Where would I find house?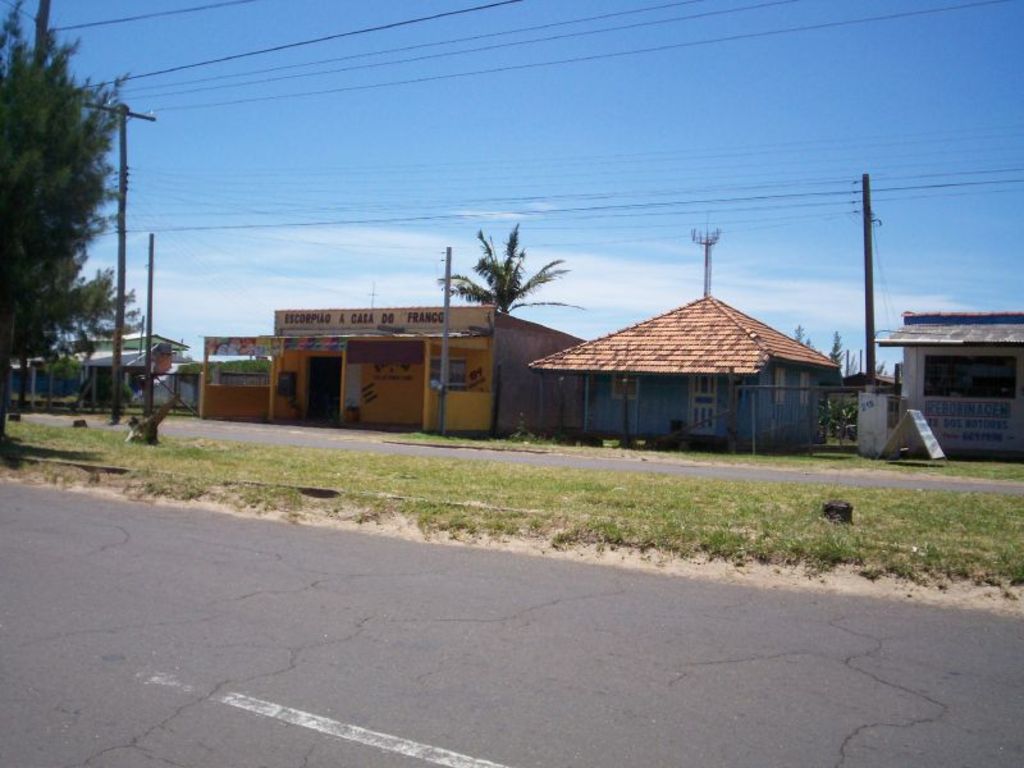
At BBox(54, 324, 159, 416).
